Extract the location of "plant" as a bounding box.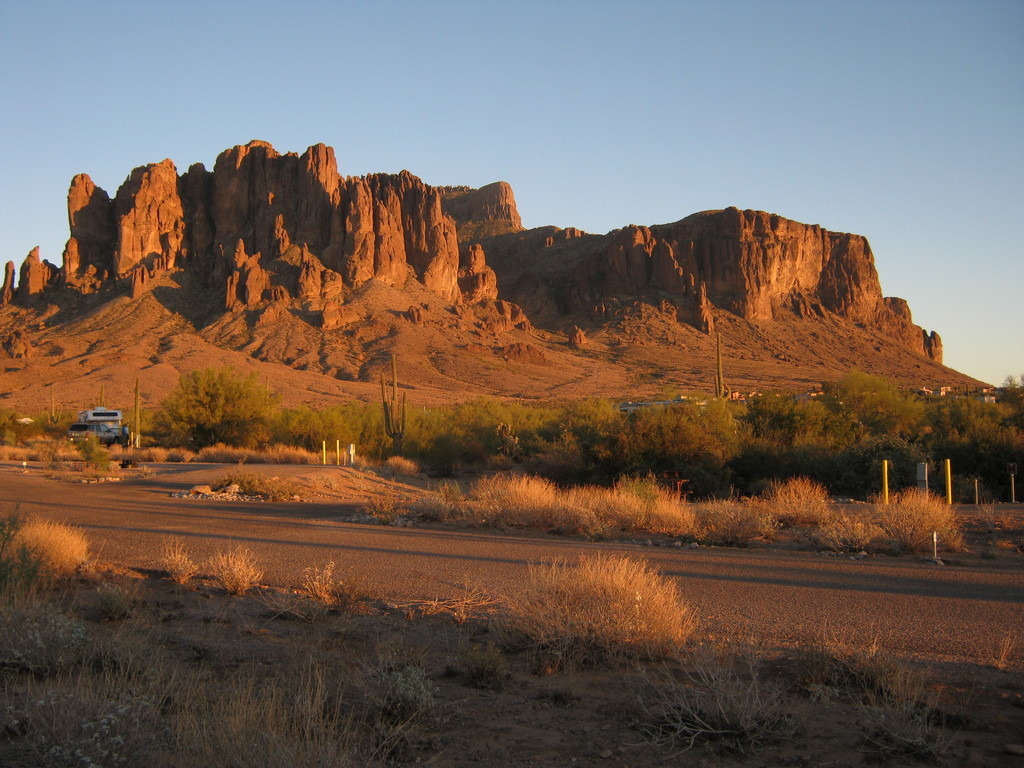
(382,671,435,729).
